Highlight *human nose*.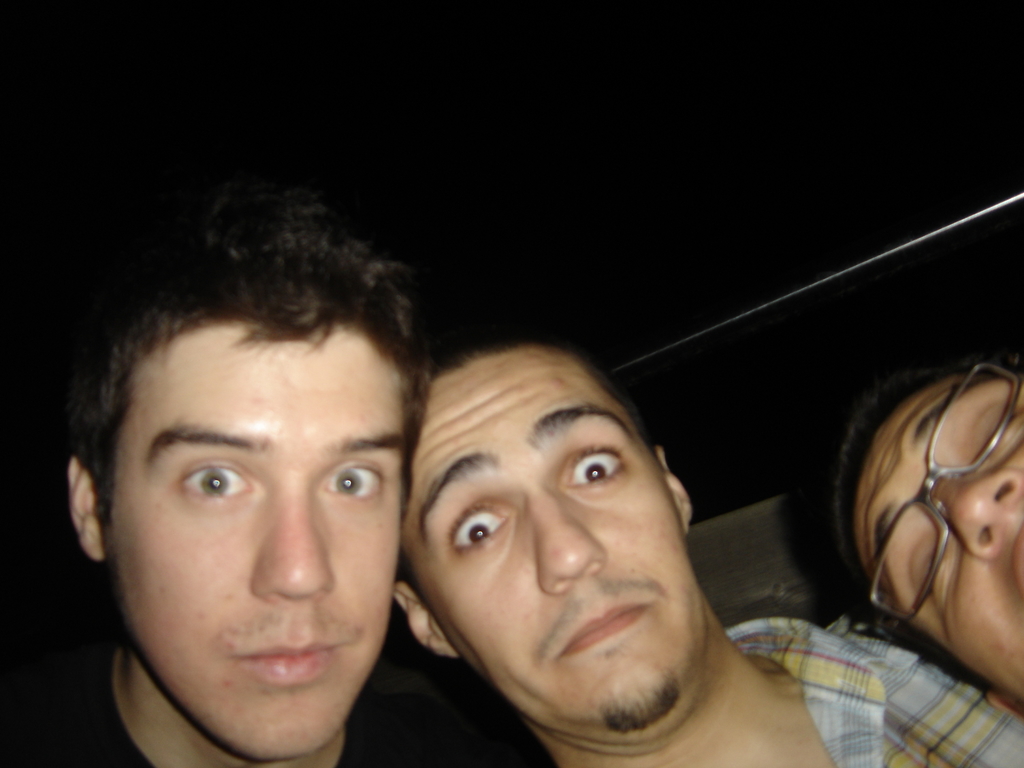
Highlighted region: (x1=928, y1=468, x2=1023, y2=558).
